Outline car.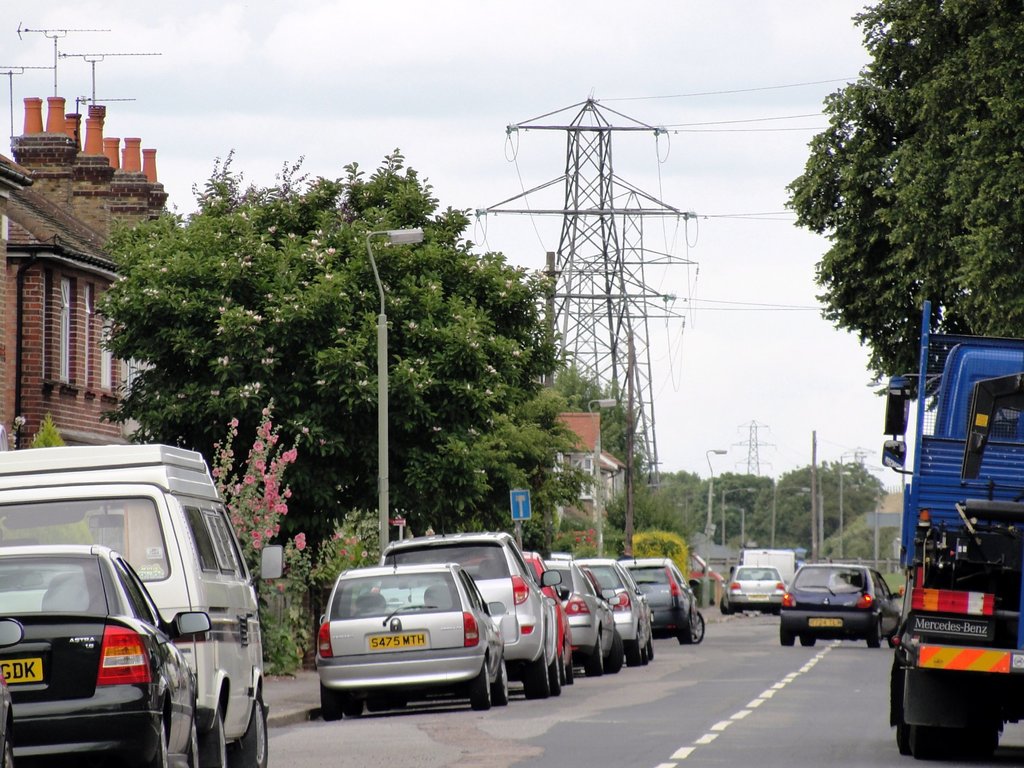
Outline: x1=456, y1=548, x2=579, y2=682.
